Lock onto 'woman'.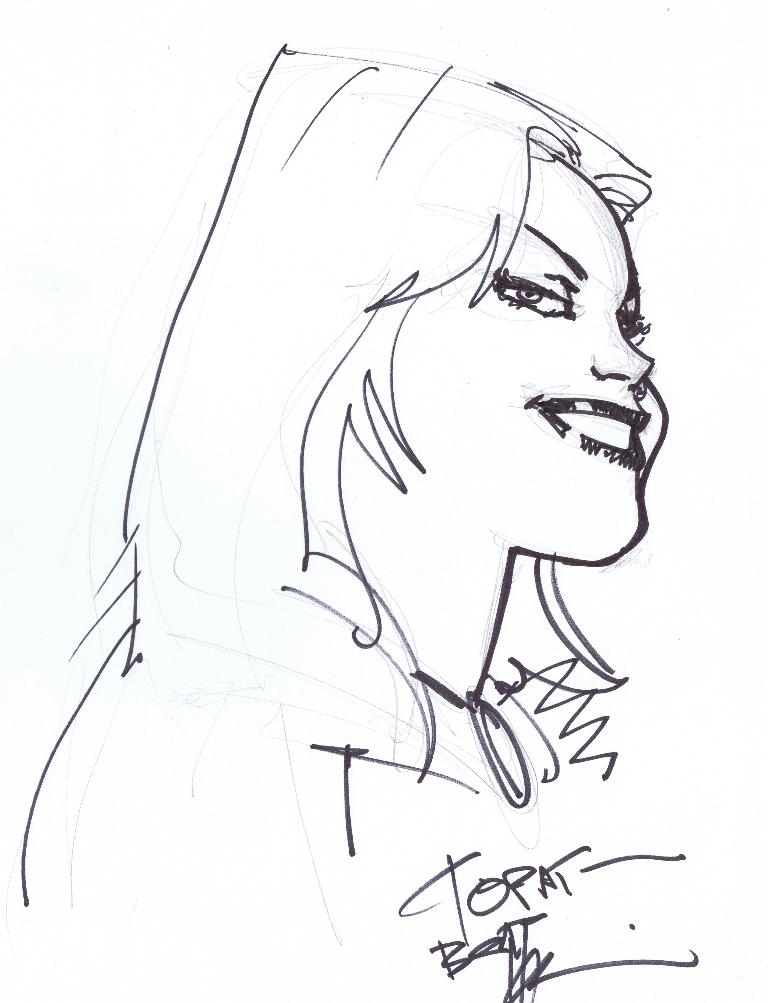
Locked: {"left": 57, "top": 28, "right": 740, "bottom": 942}.
